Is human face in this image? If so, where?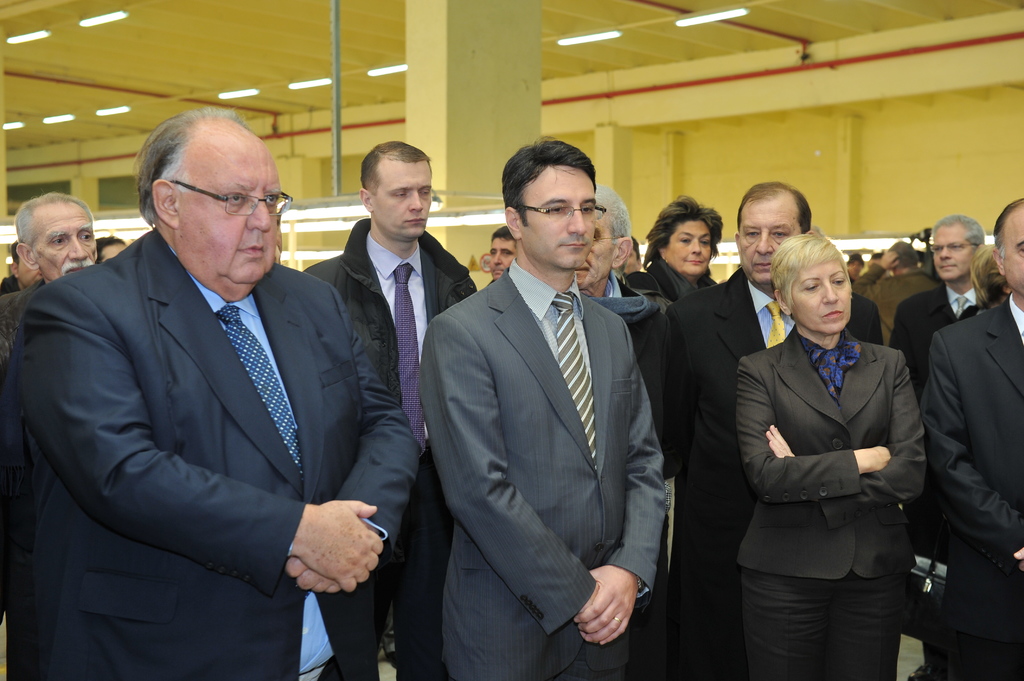
Yes, at (934, 230, 966, 287).
